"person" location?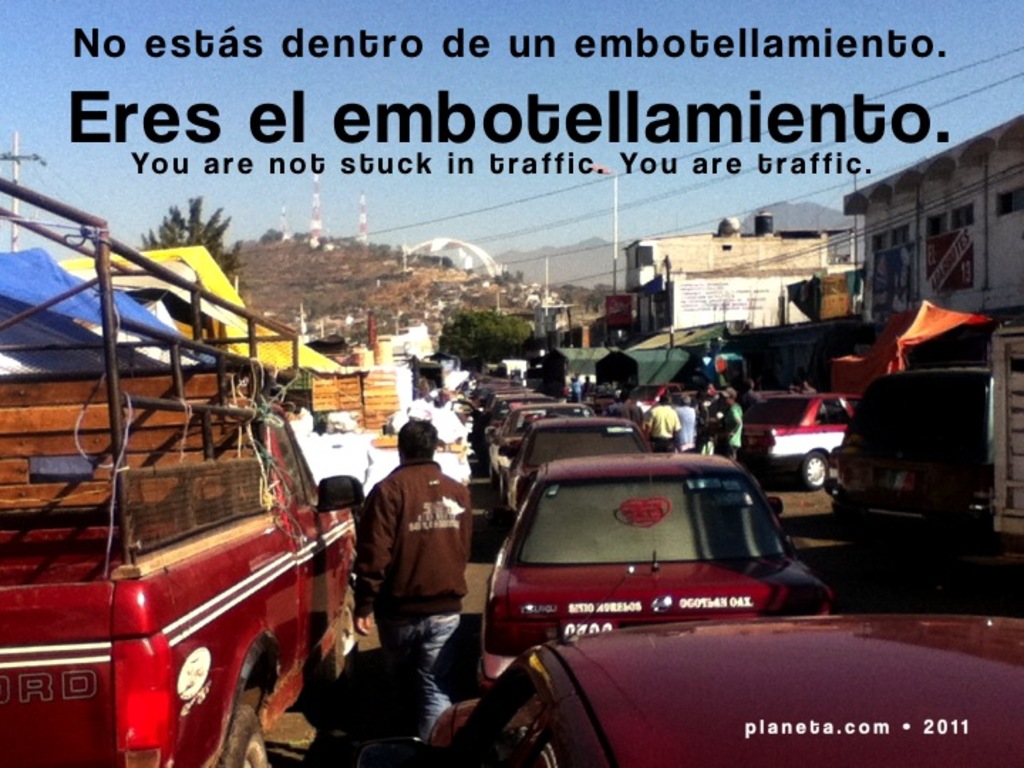
x1=671, y1=397, x2=704, y2=455
